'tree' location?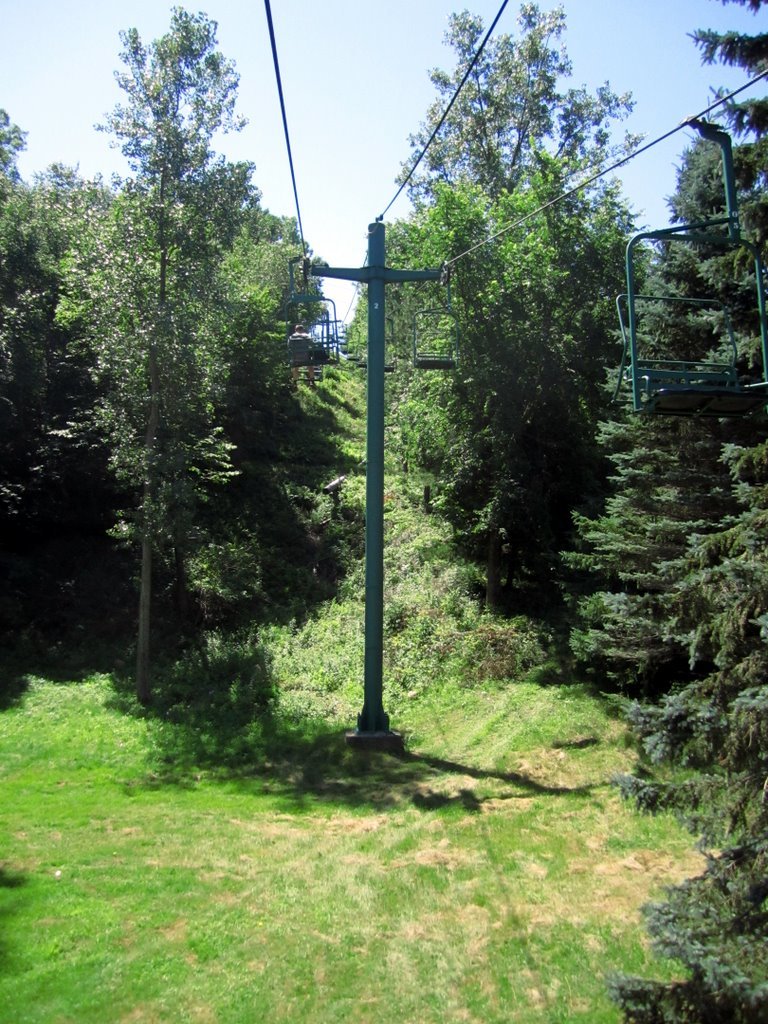
47 18 325 713
